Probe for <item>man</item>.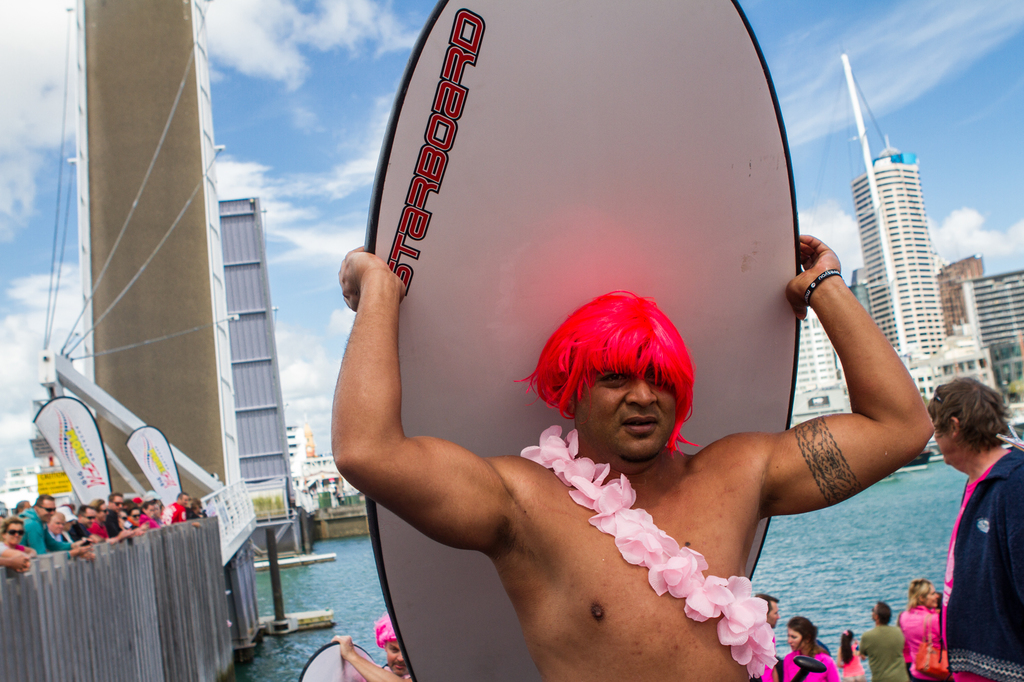
Probe result: left=87, top=493, right=130, bottom=544.
